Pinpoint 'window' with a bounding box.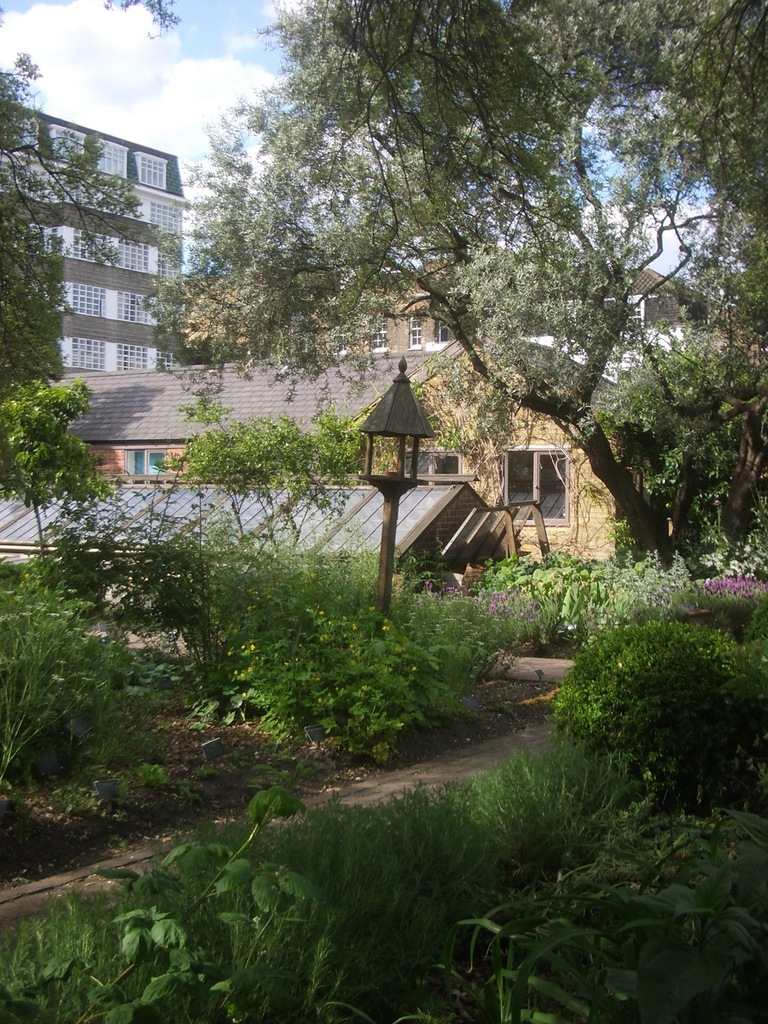
407:317:424:351.
